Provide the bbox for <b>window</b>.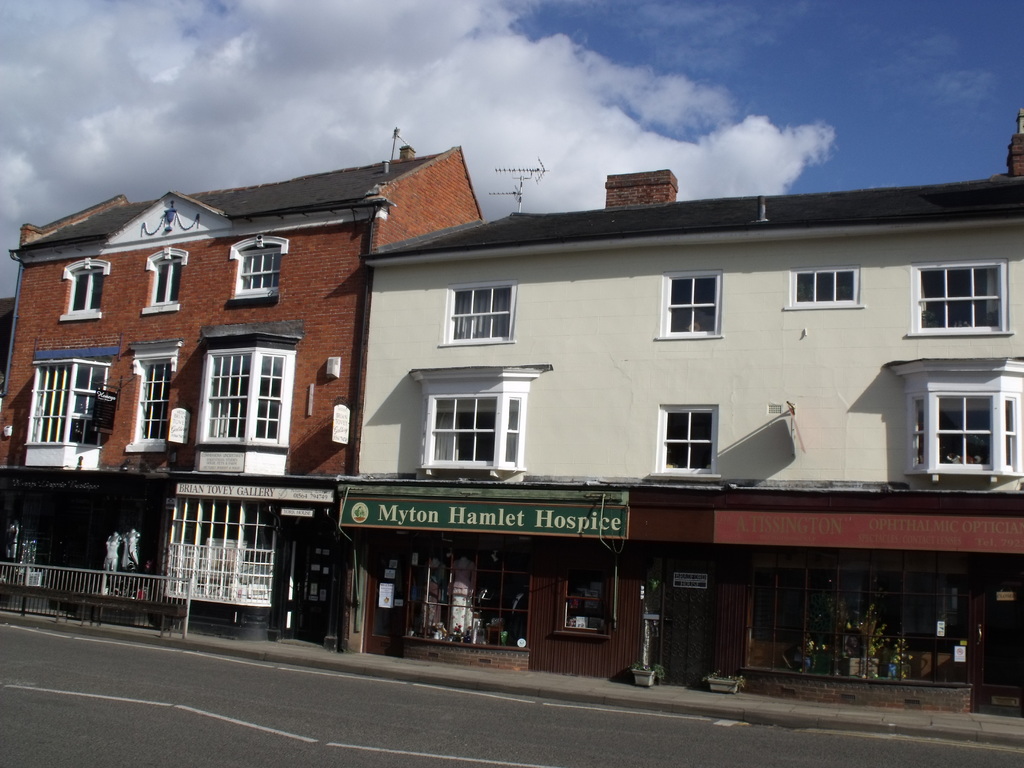
BBox(137, 360, 174, 442).
